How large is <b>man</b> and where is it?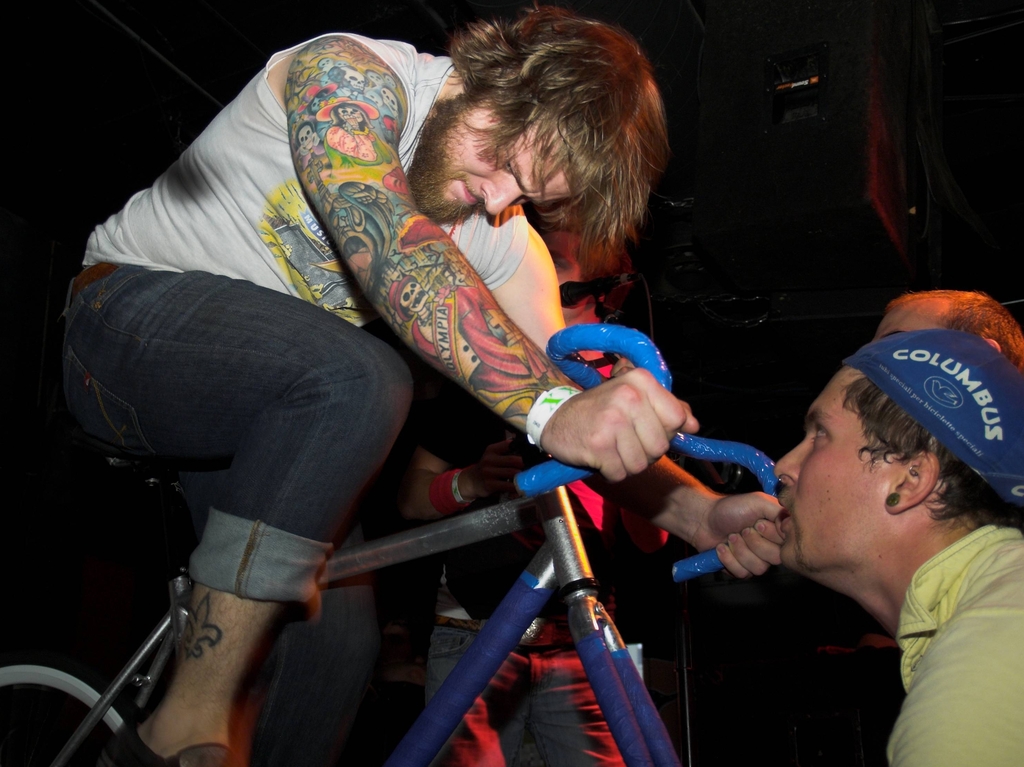
Bounding box: region(61, 1, 786, 766).
